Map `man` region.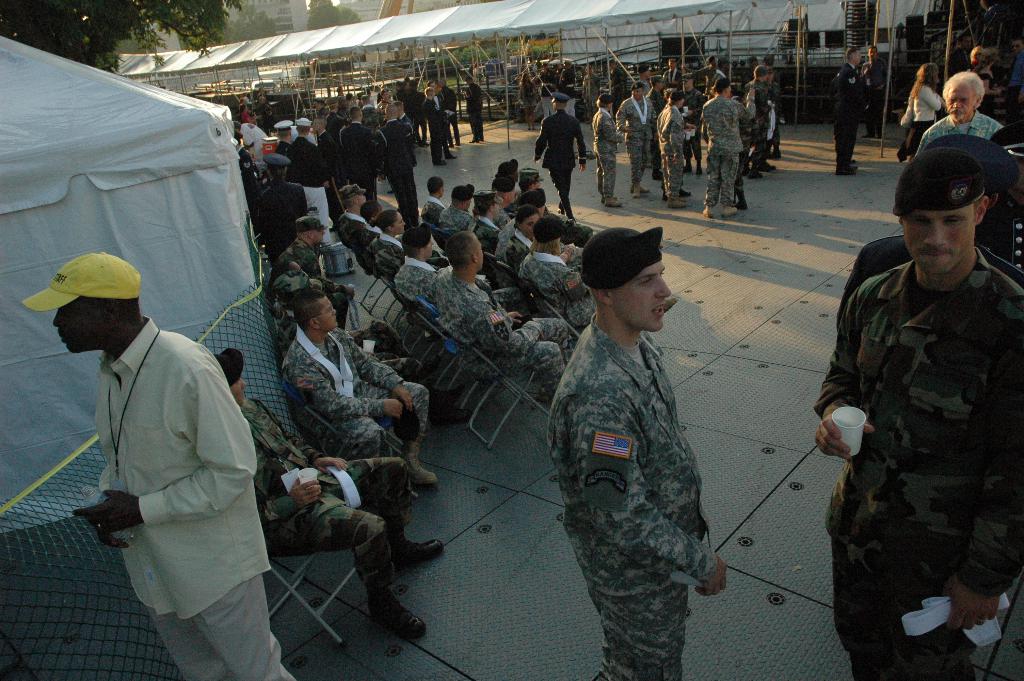
Mapped to (x1=832, y1=45, x2=859, y2=177).
